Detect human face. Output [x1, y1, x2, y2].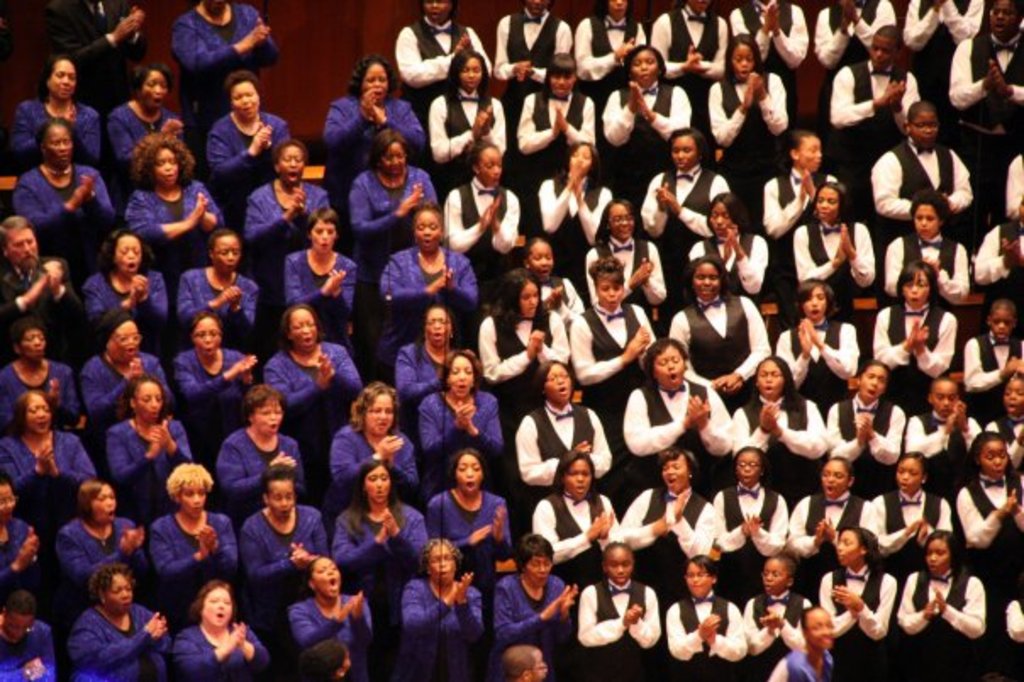
[814, 450, 856, 502].
